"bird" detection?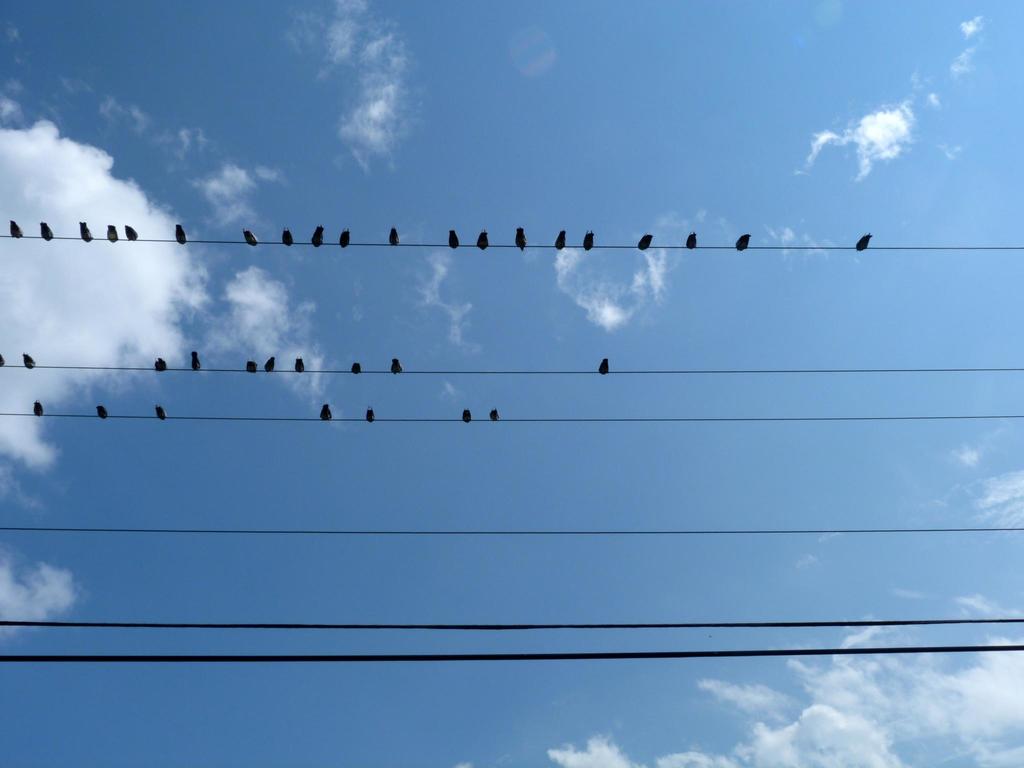
<box>313,225,325,247</box>
